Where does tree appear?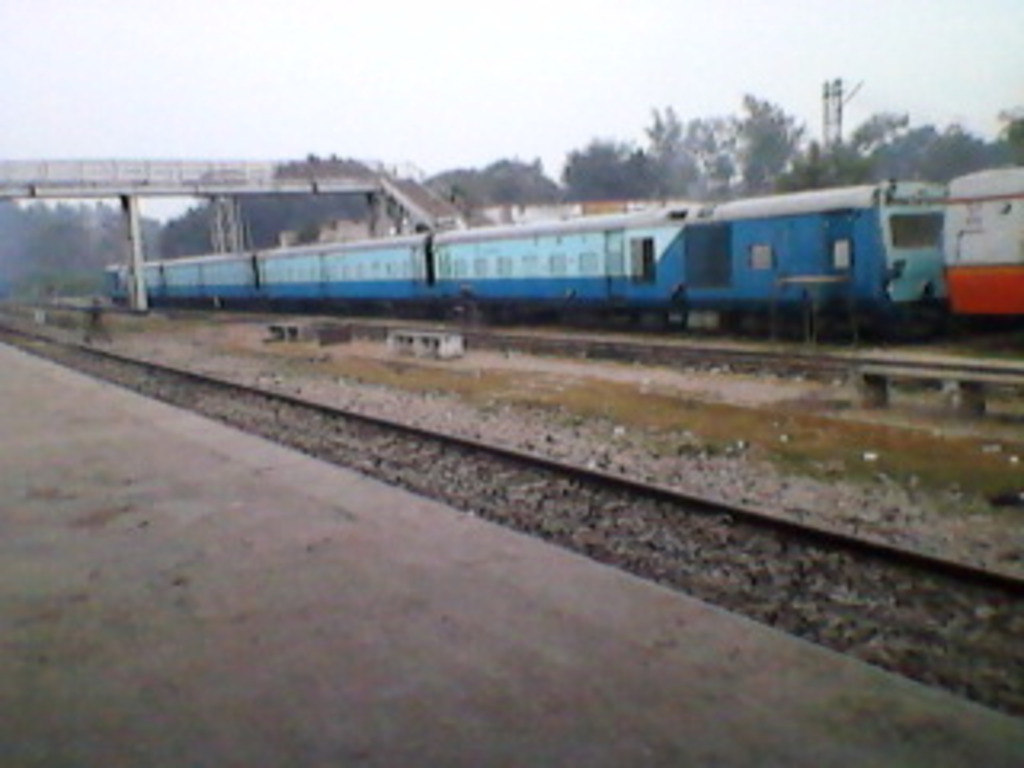
Appears at x1=32 y1=202 x2=99 y2=298.
